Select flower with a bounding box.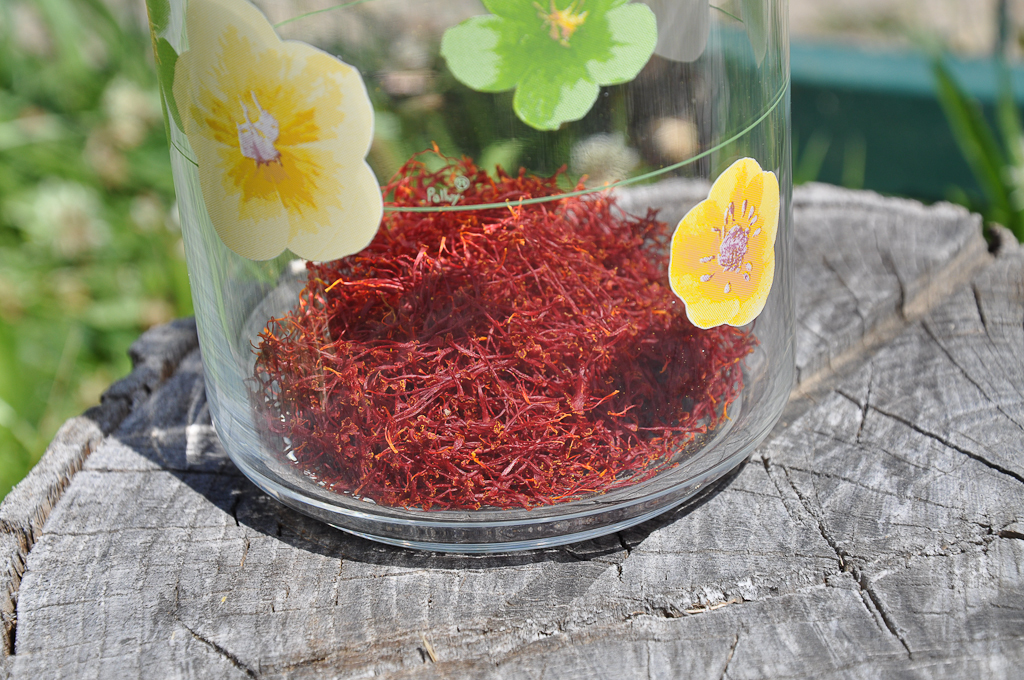
rect(665, 158, 785, 333).
